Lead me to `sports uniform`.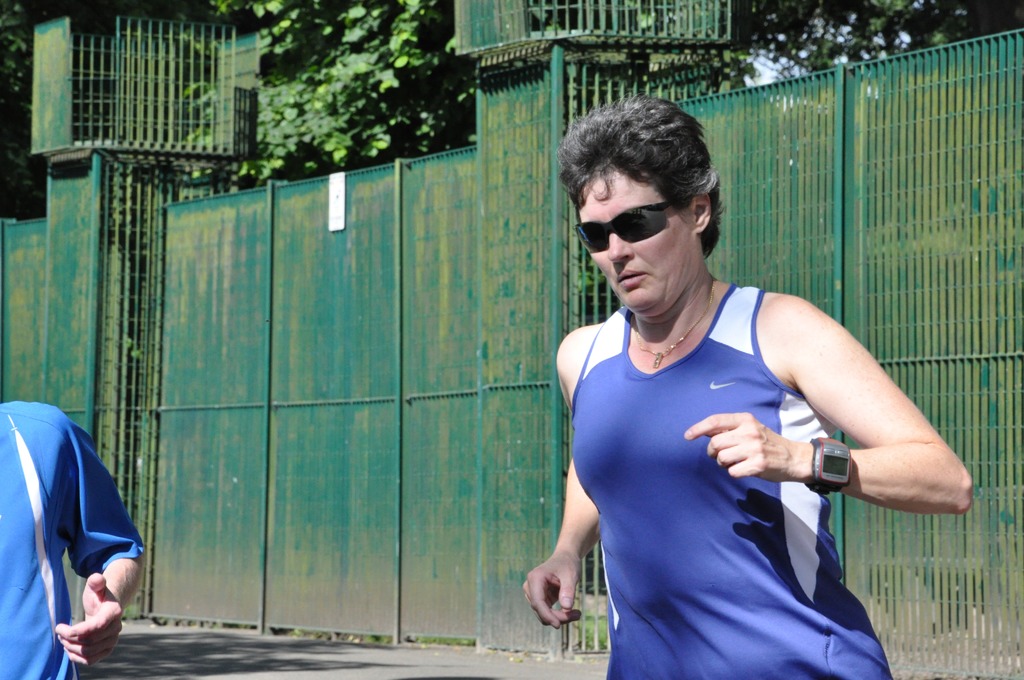
Lead to region(568, 295, 896, 679).
